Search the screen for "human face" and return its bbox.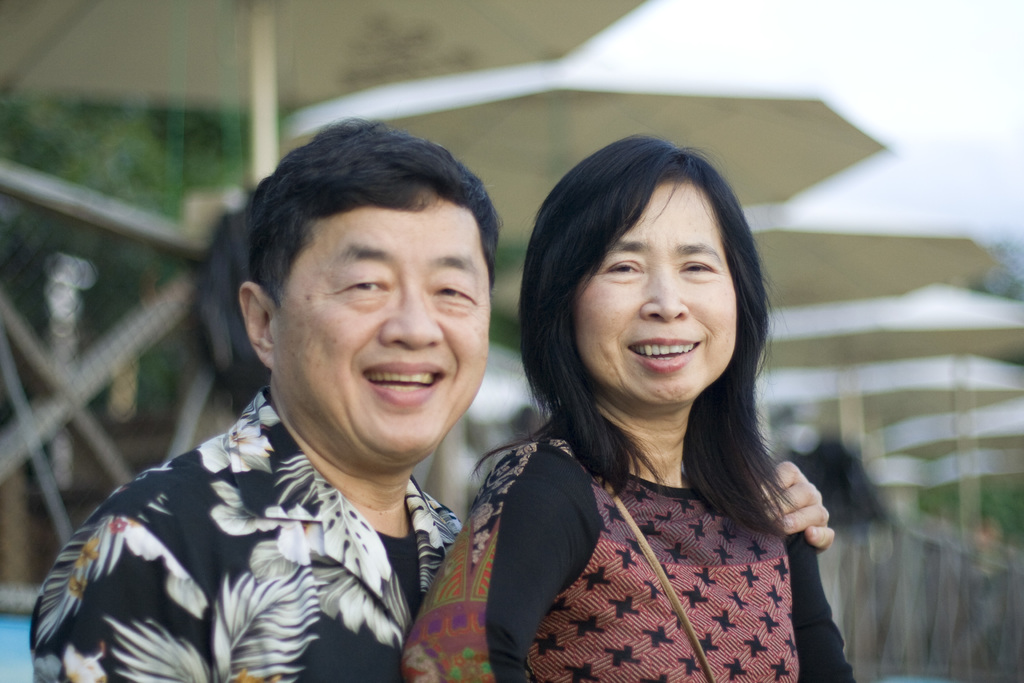
Found: l=281, t=204, r=491, b=467.
